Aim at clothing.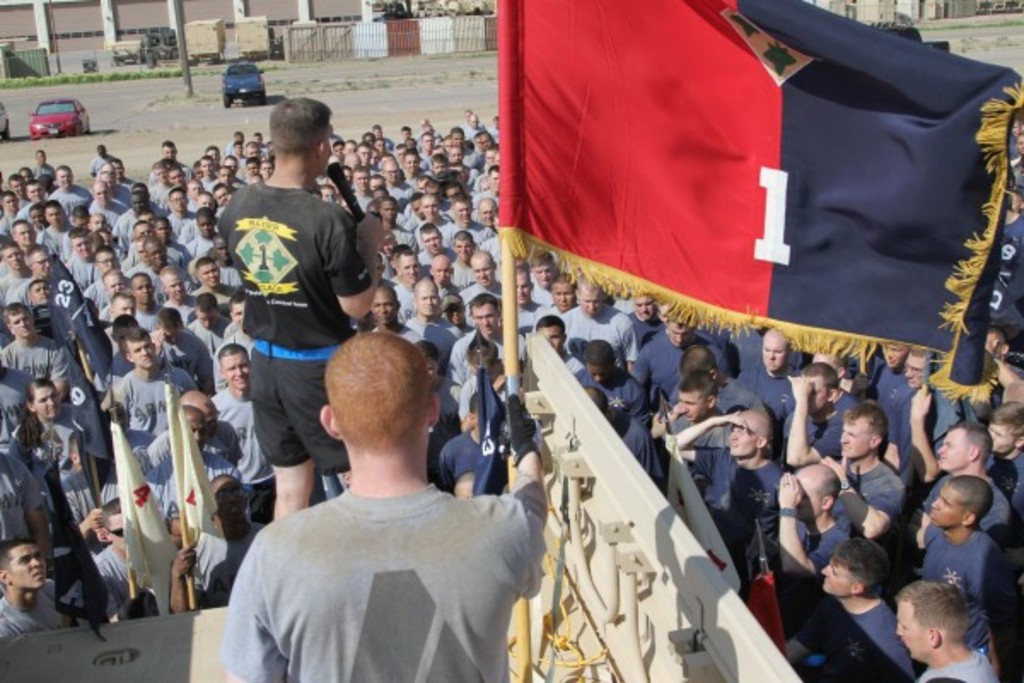
Aimed at <bbox>410, 213, 452, 239</bbox>.
